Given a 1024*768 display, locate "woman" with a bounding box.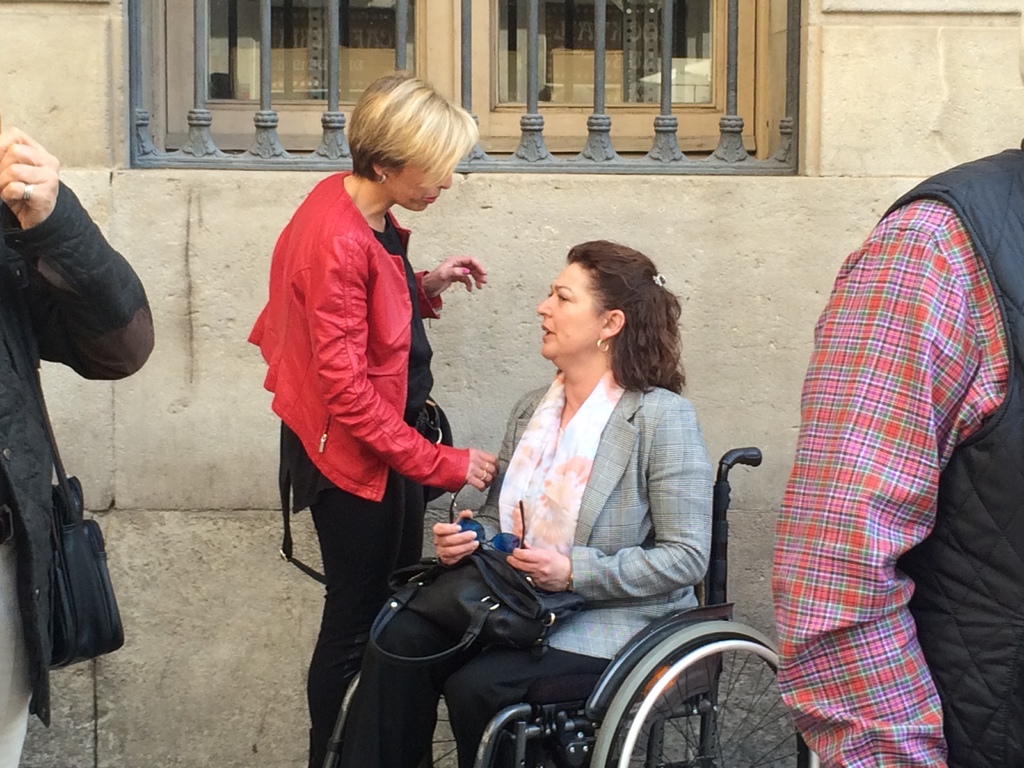
Located: box=[472, 249, 718, 755].
